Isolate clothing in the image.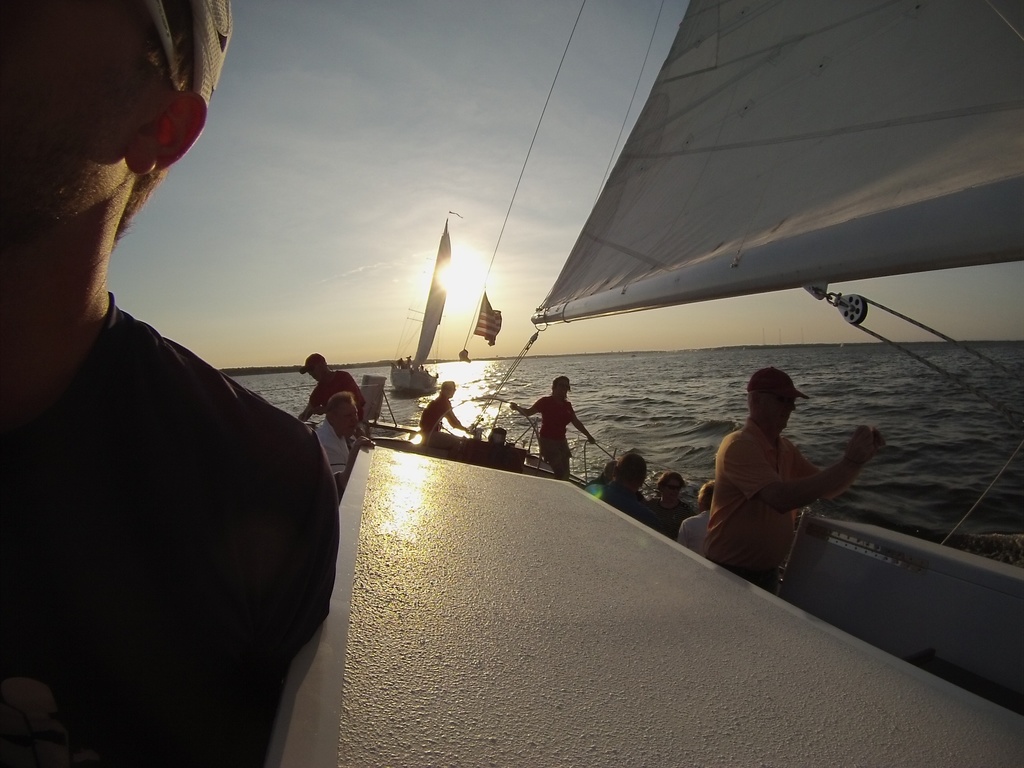
Isolated region: [x1=308, y1=369, x2=364, y2=415].
